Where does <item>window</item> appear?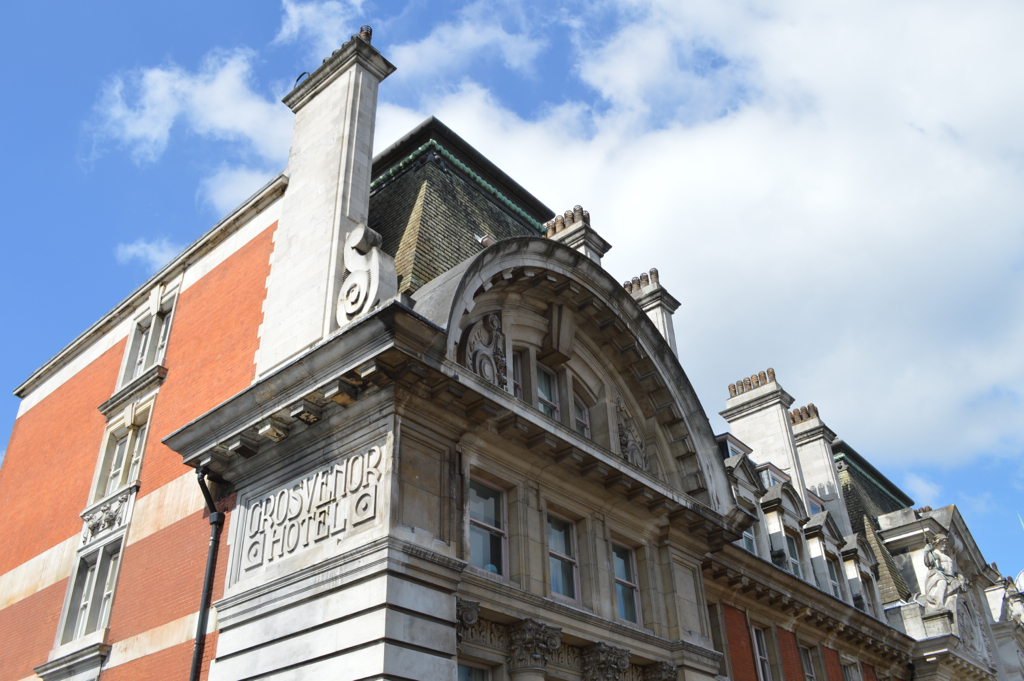
Appears at (left=511, top=347, right=591, bottom=444).
